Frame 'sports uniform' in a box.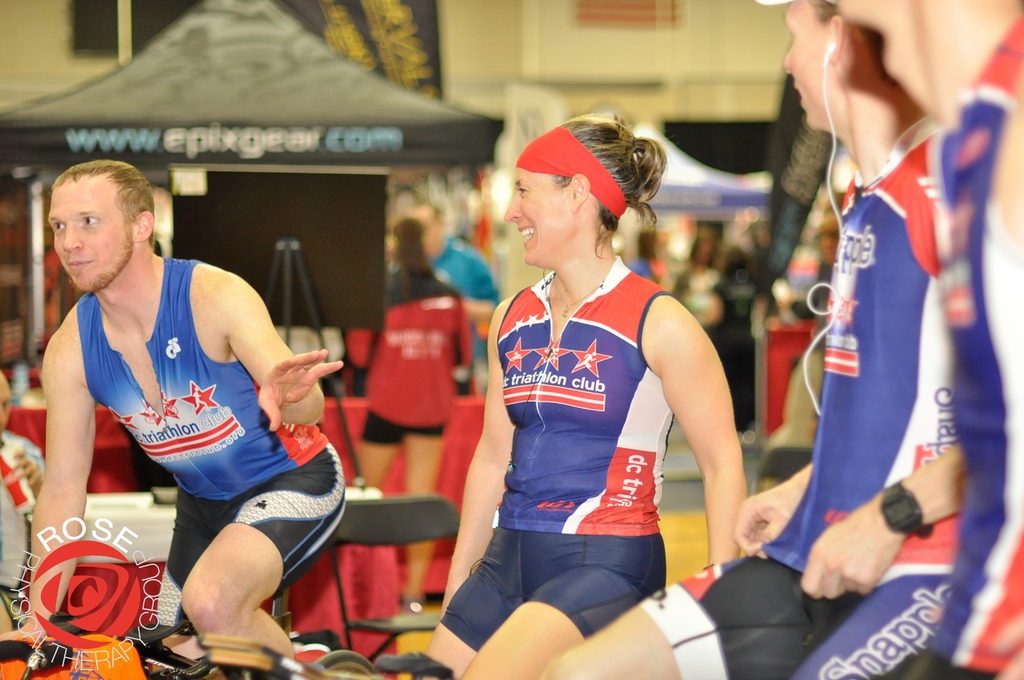
region(42, 171, 340, 648).
